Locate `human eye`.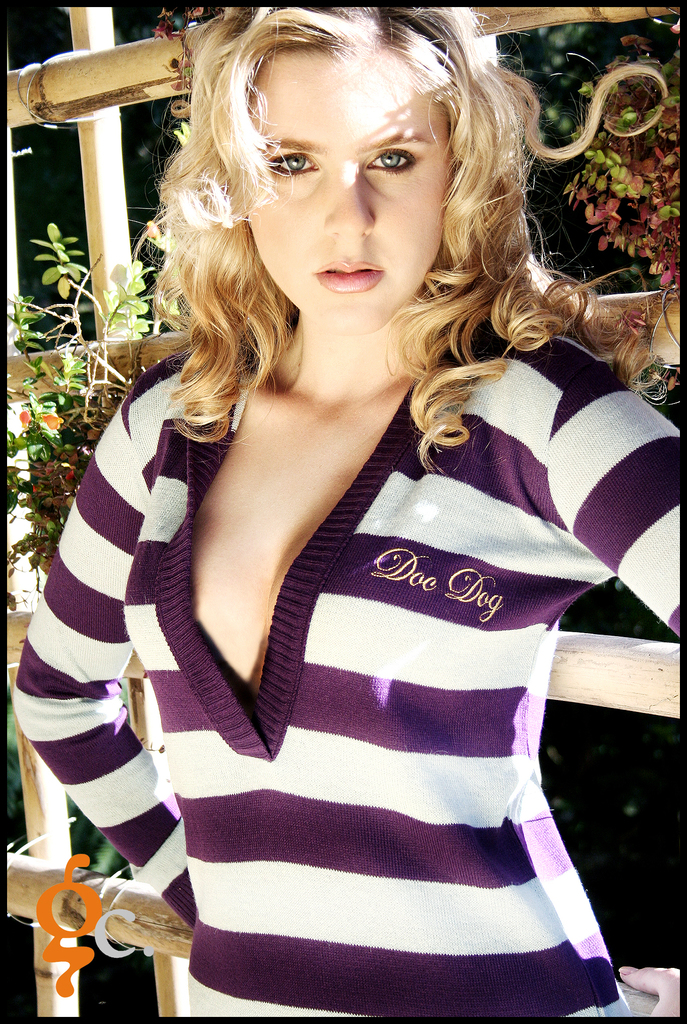
Bounding box: left=267, top=141, right=318, bottom=178.
